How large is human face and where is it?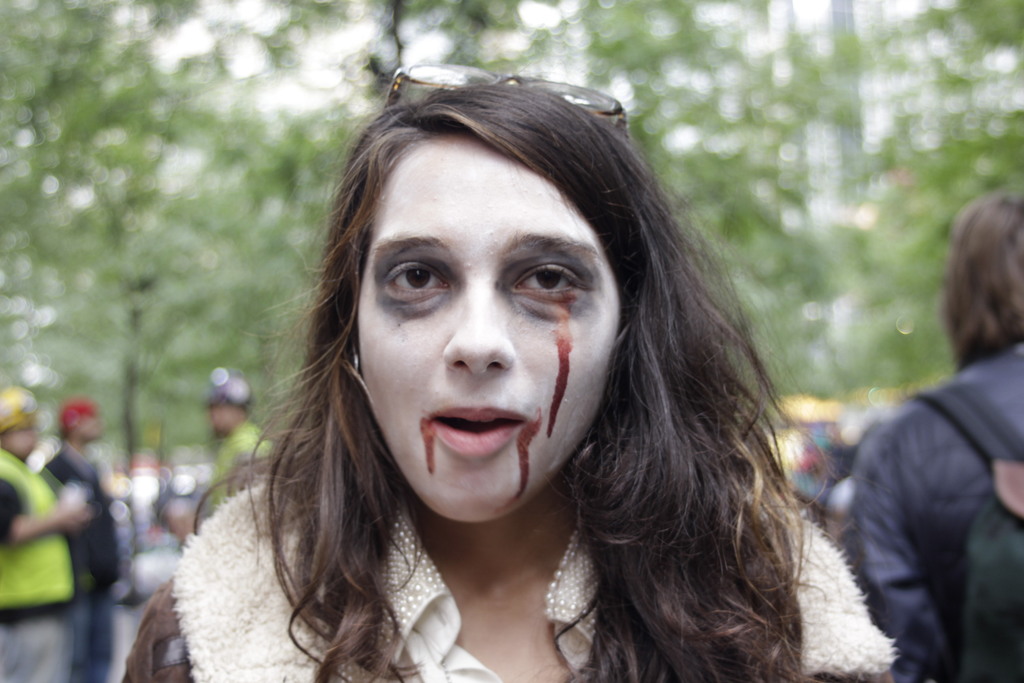
Bounding box: (left=358, top=136, right=621, bottom=520).
